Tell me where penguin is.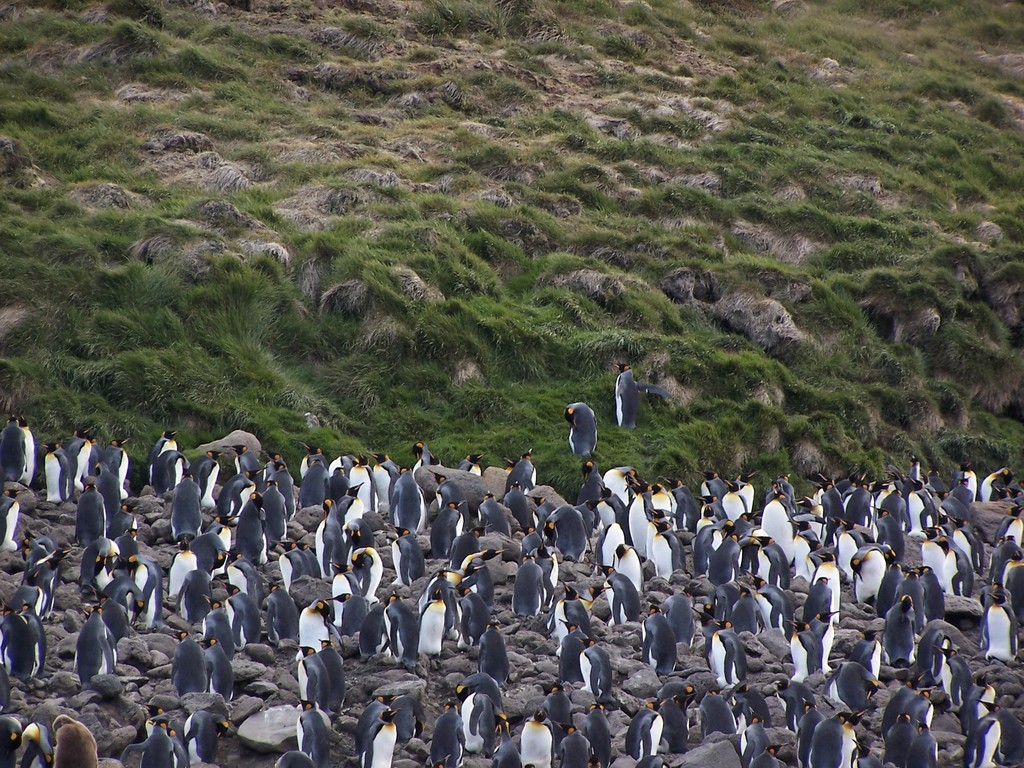
penguin is at left=790, top=516, right=821, bottom=579.
